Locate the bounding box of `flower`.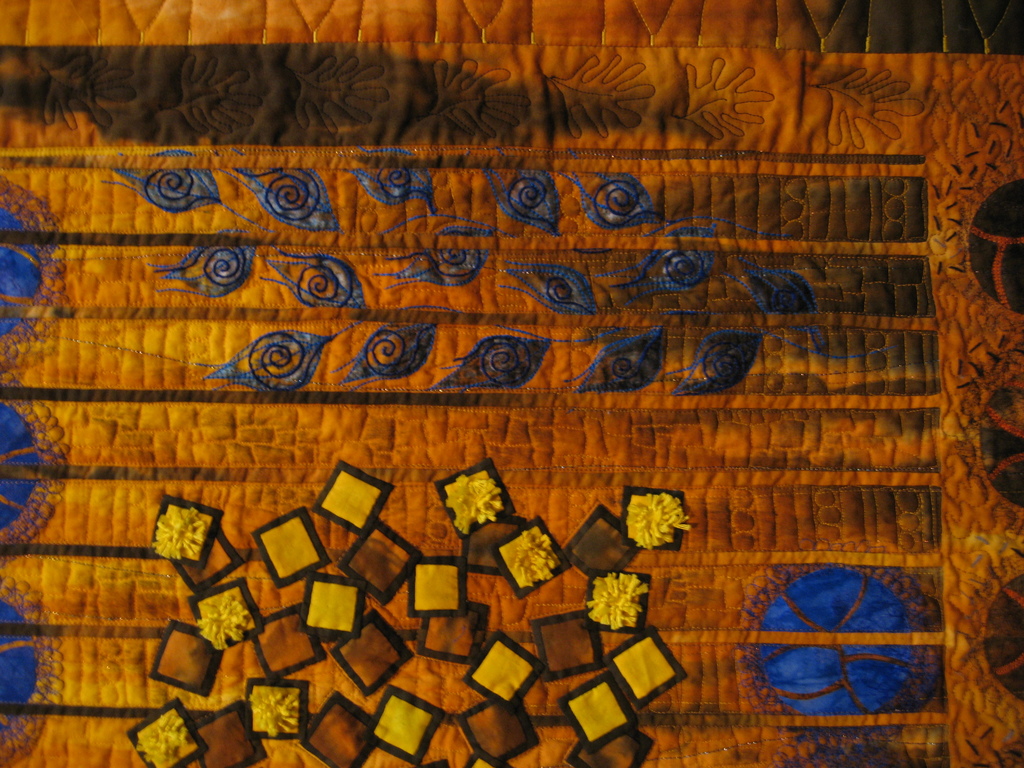
Bounding box: l=153, t=504, r=203, b=559.
